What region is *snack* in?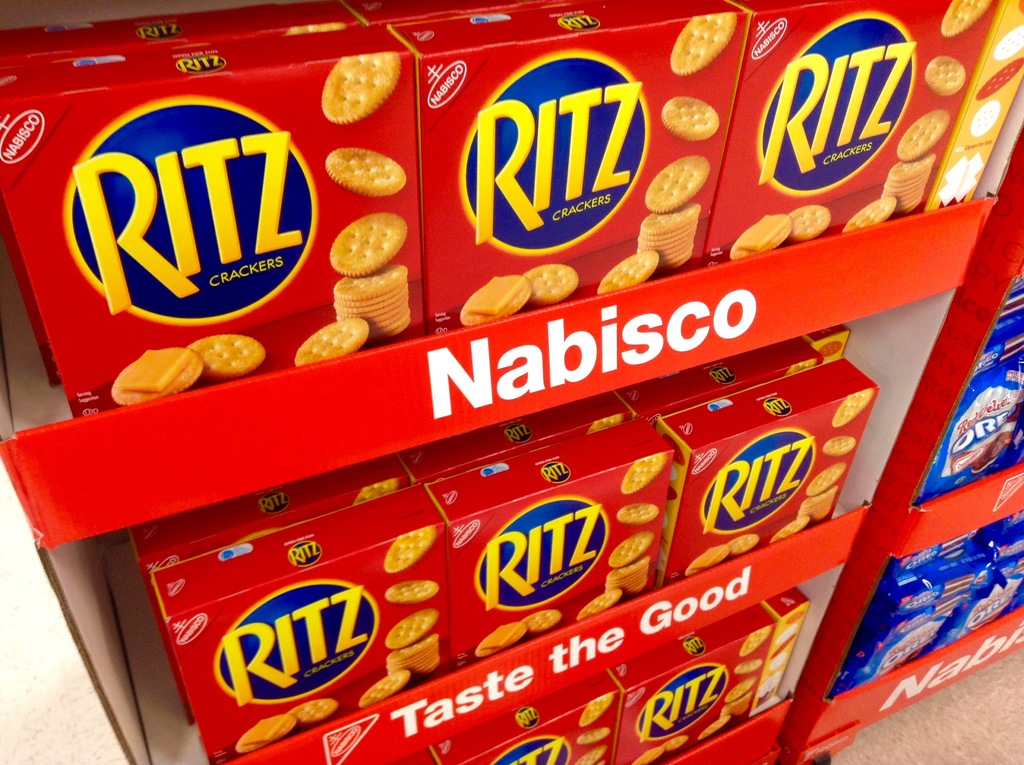
<region>528, 611, 557, 630</region>.
